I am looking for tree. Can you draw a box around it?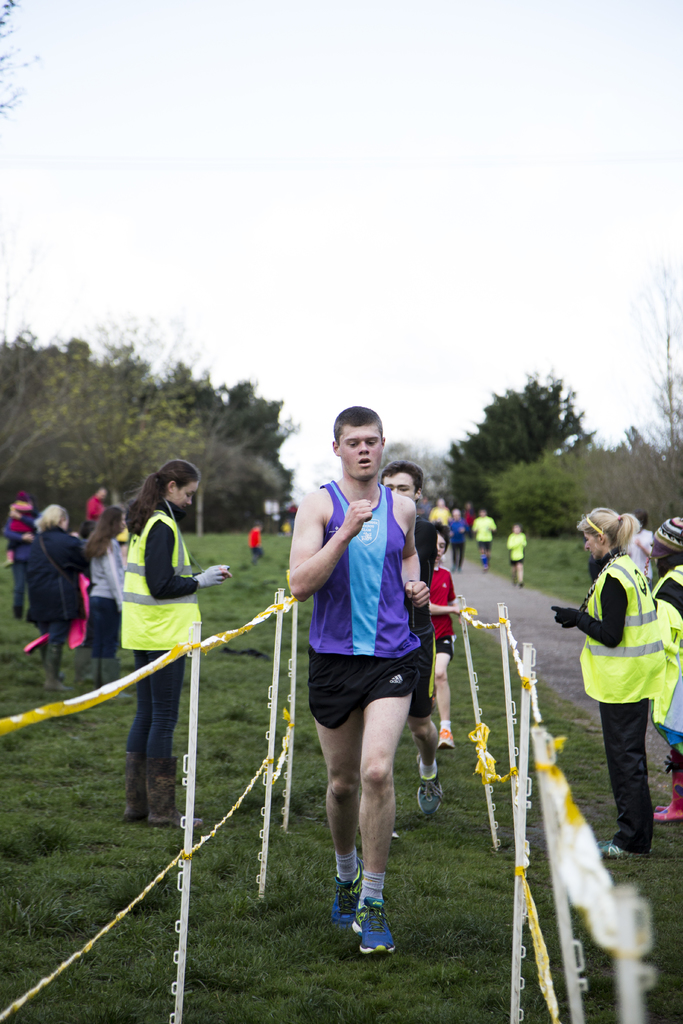
Sure, the bounding box is box(484, 445, 591, 532).
